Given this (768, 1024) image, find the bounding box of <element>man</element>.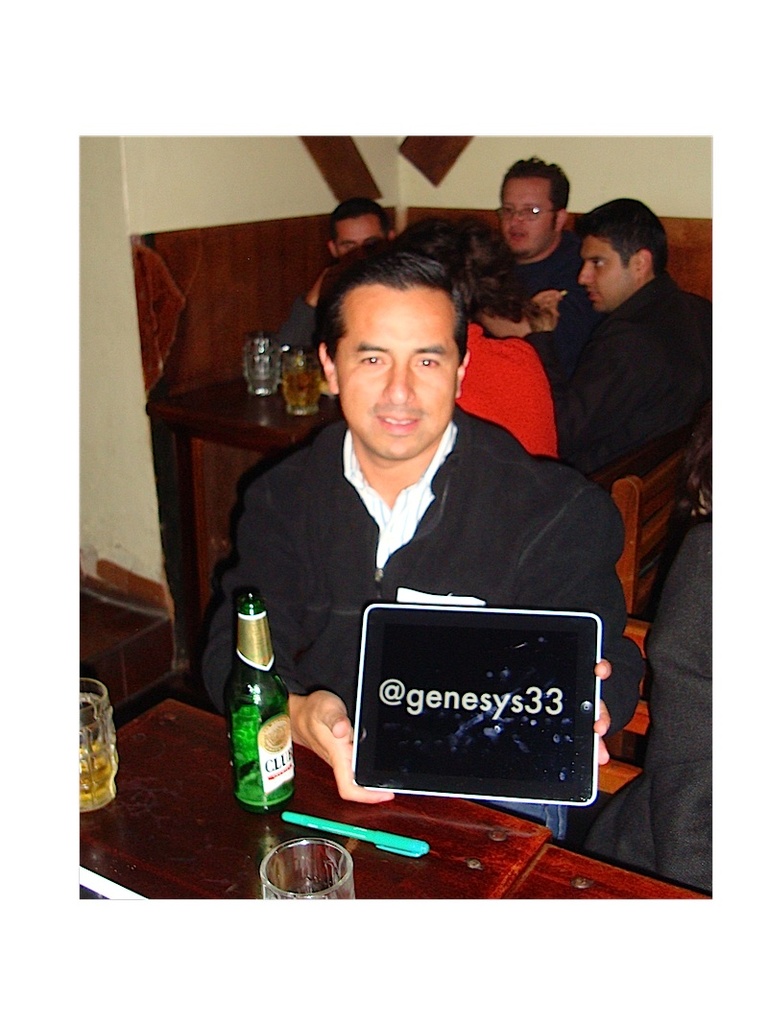
[588, 185, 726, 898].
